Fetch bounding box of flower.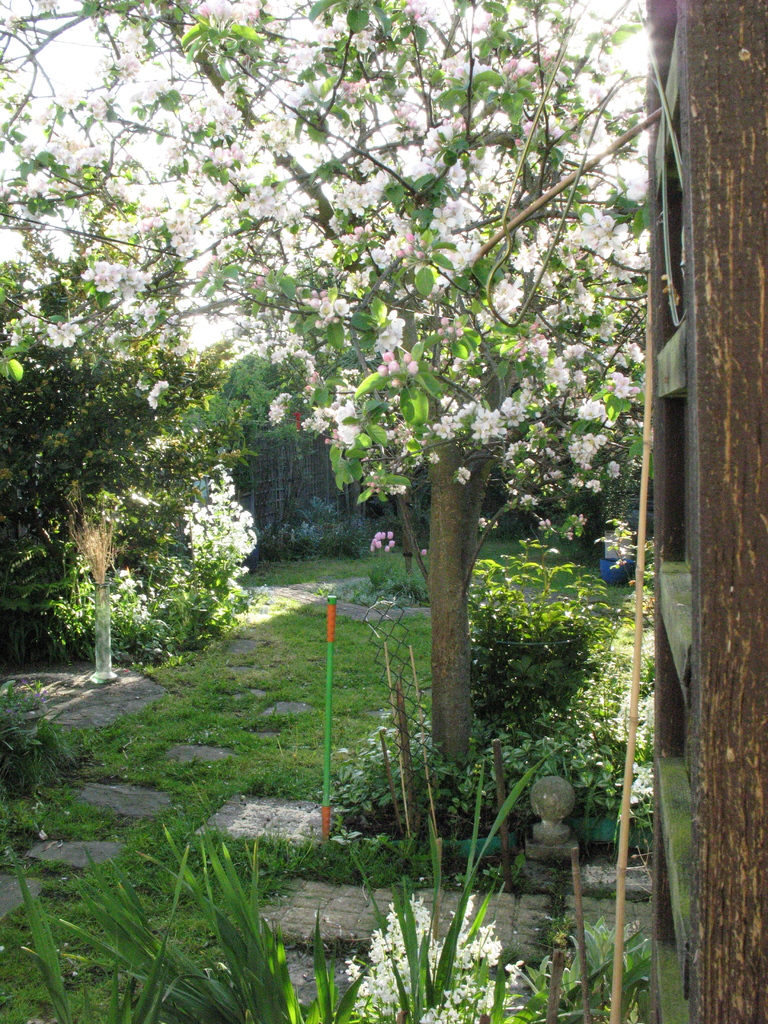
Bbox: 330,872,578,1023.
